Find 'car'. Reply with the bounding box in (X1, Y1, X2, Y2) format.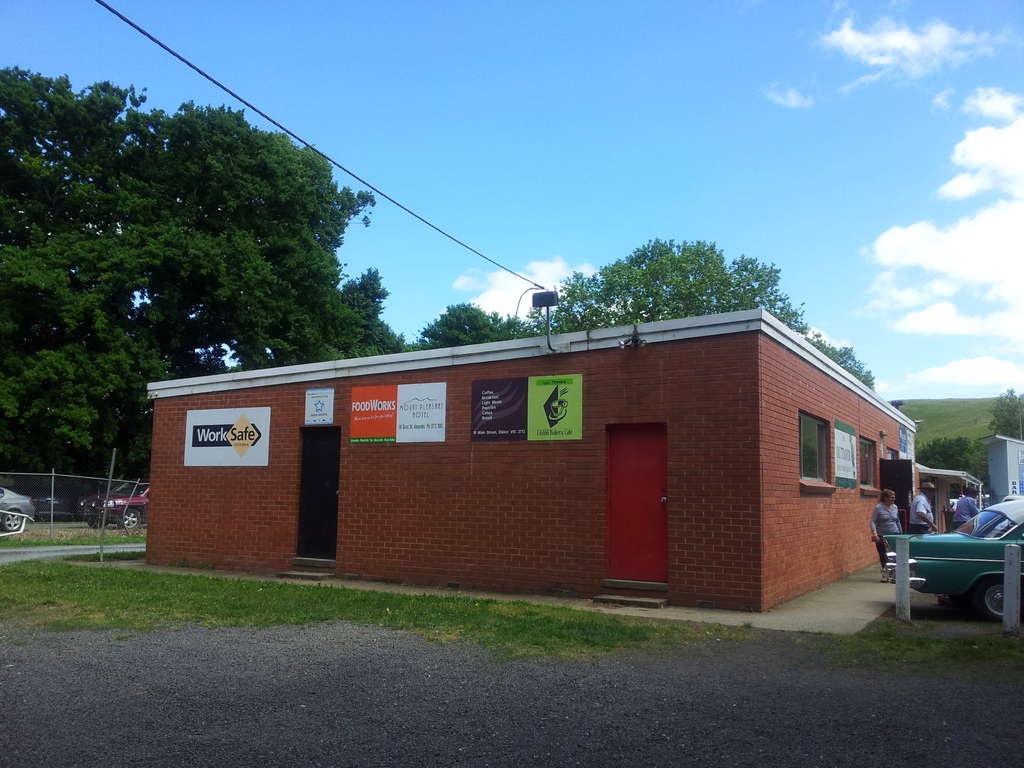
(36, 486, 85, 519).
